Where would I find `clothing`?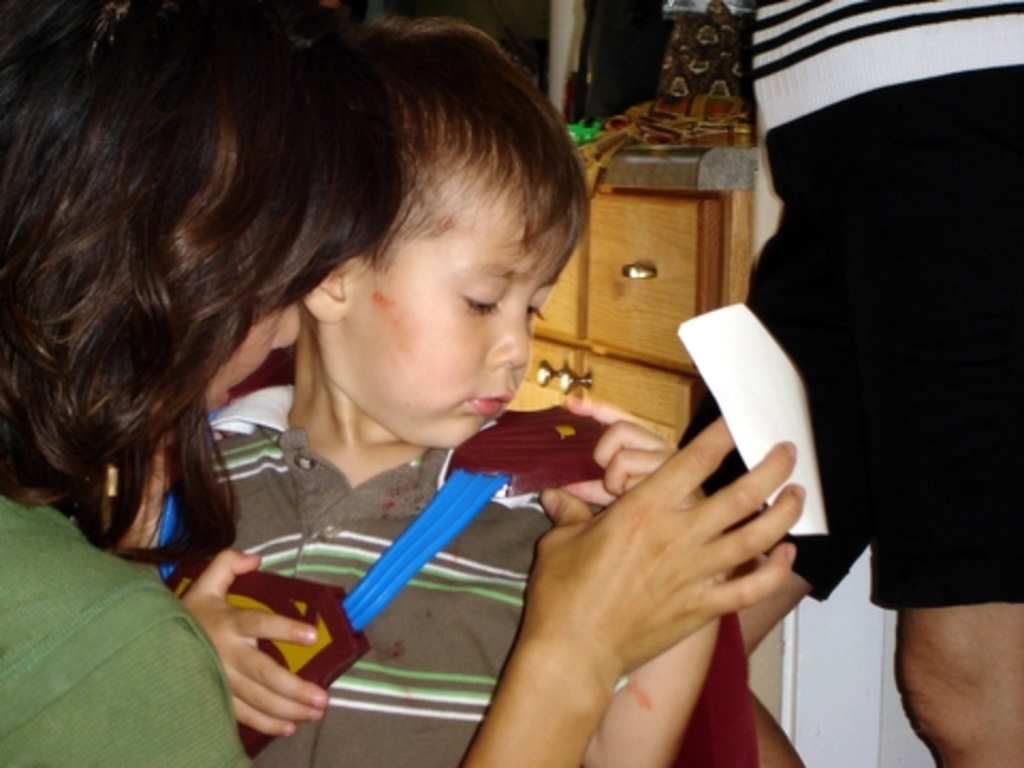
At bbox=[149, 378, 565, 757].
